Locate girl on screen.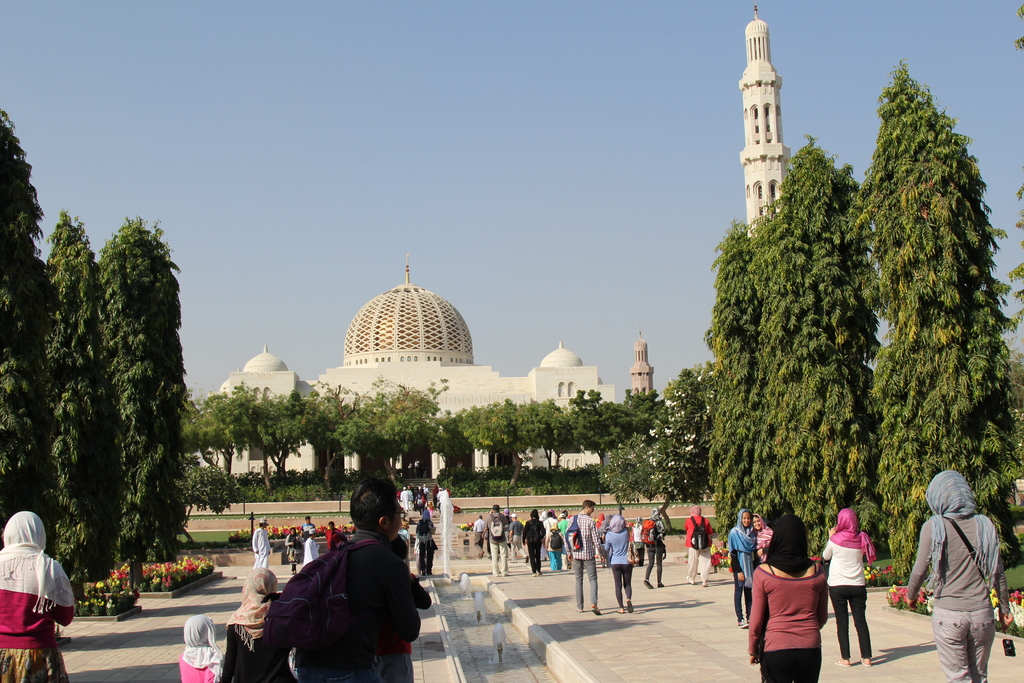
On screen at rect(820, 504, 877, 670).
